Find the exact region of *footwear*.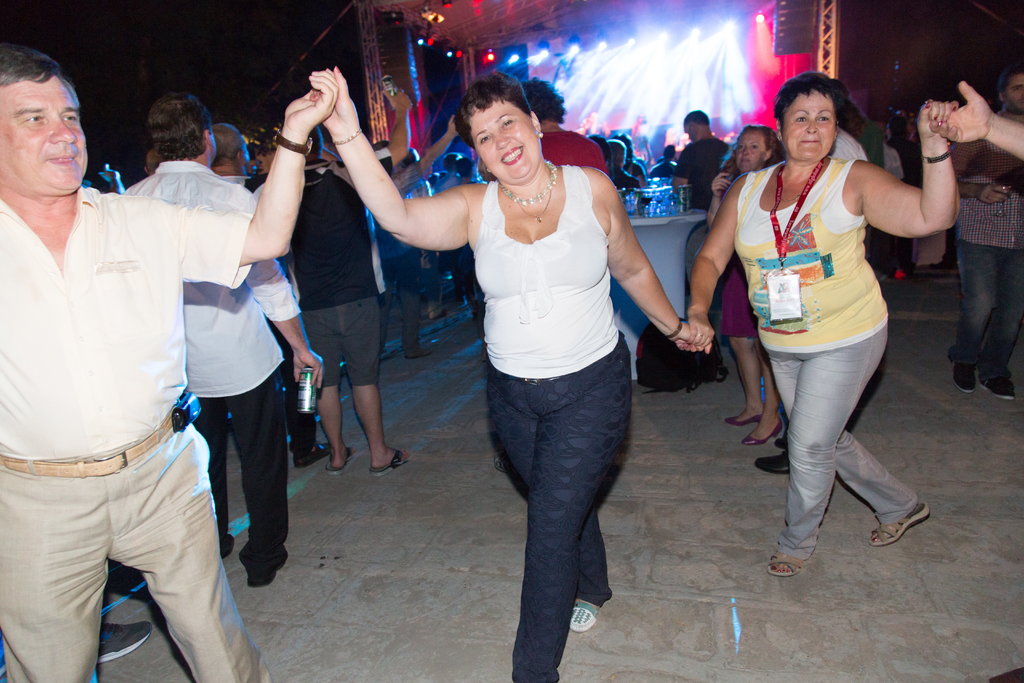
Exact region: <bbox>765, 552, 803, 575</bbox>.
